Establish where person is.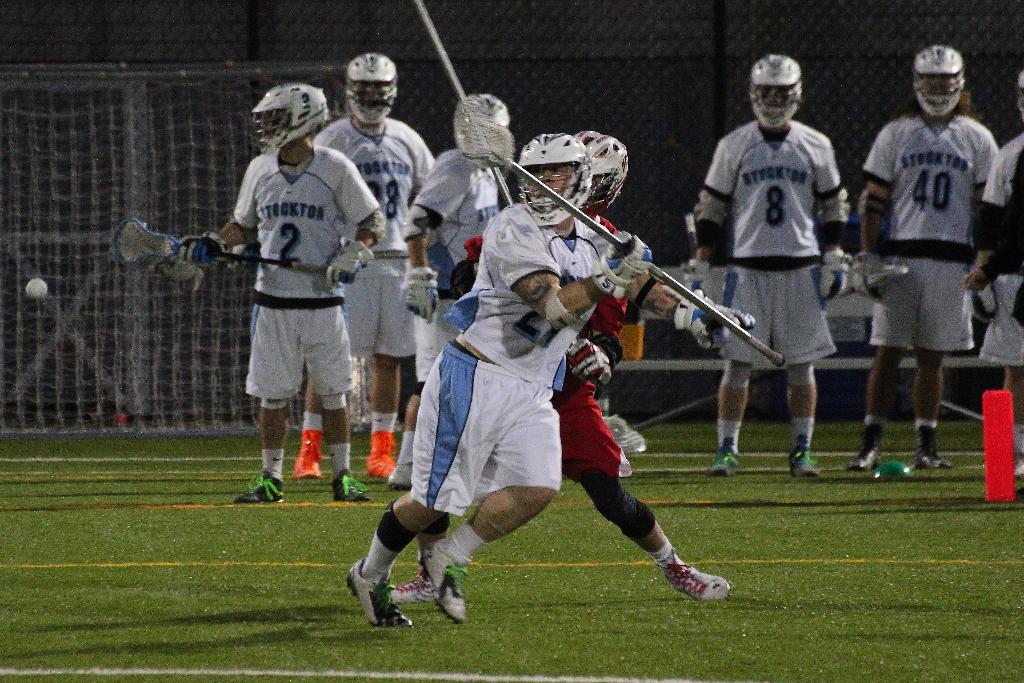
Established at Rect(186, 100, 369, 534).
